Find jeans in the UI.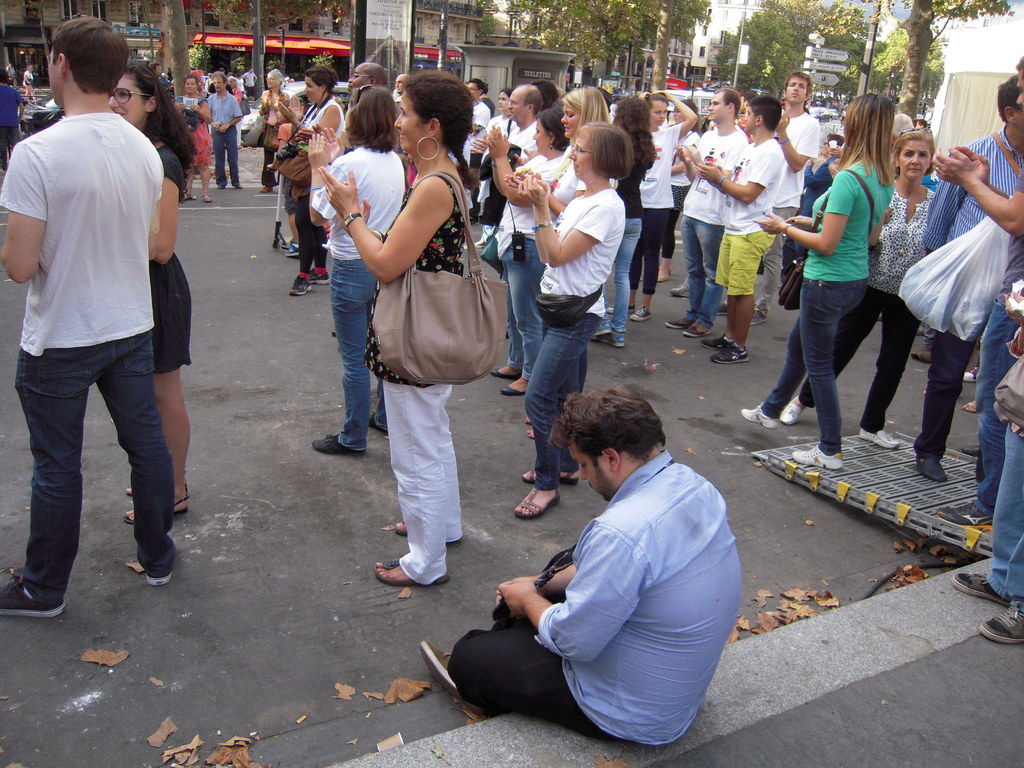
UI element at [x1=792, y1=290, x2=915, y2=435].
